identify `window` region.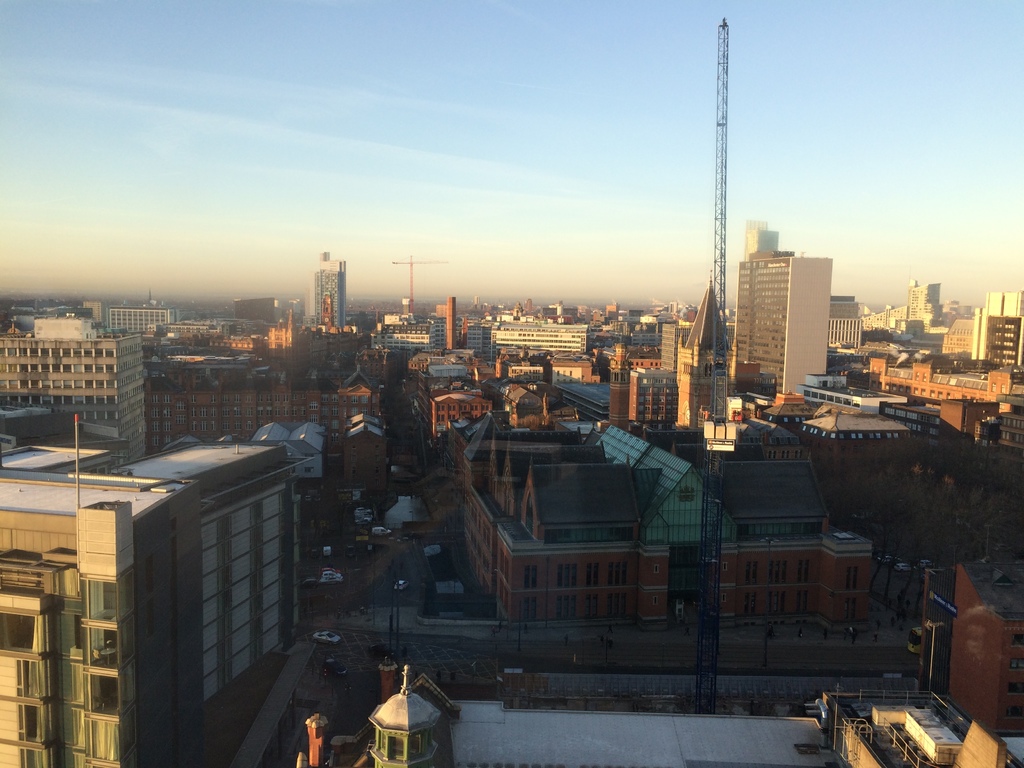
Region: 524, 566, 535, 590.
